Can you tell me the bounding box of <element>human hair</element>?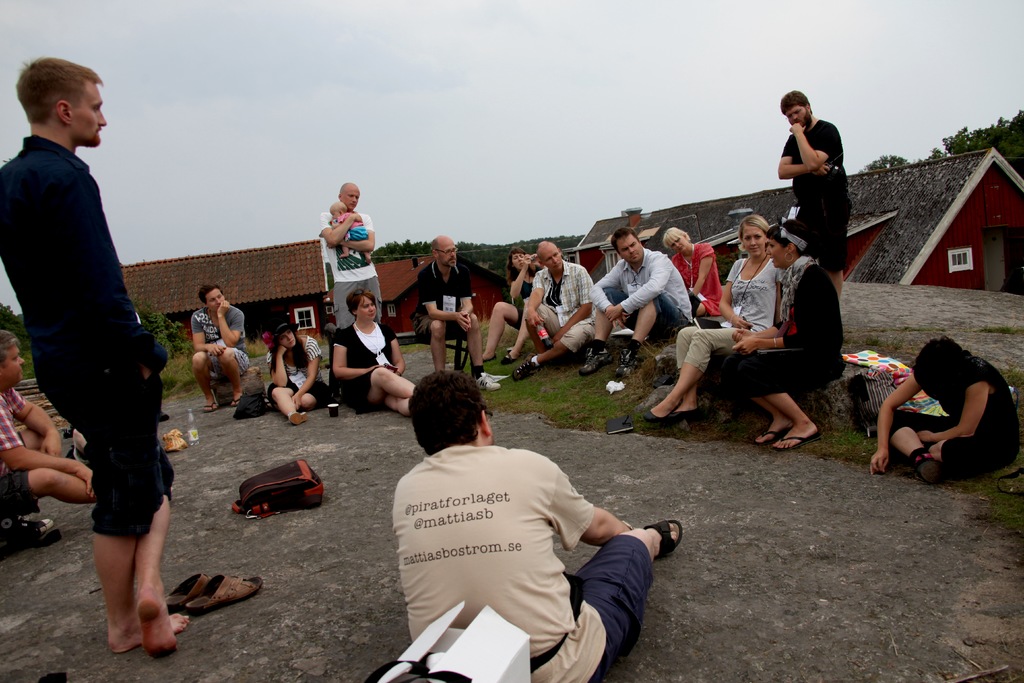
<bbox>611, 226, 641, 256</bbox>.
